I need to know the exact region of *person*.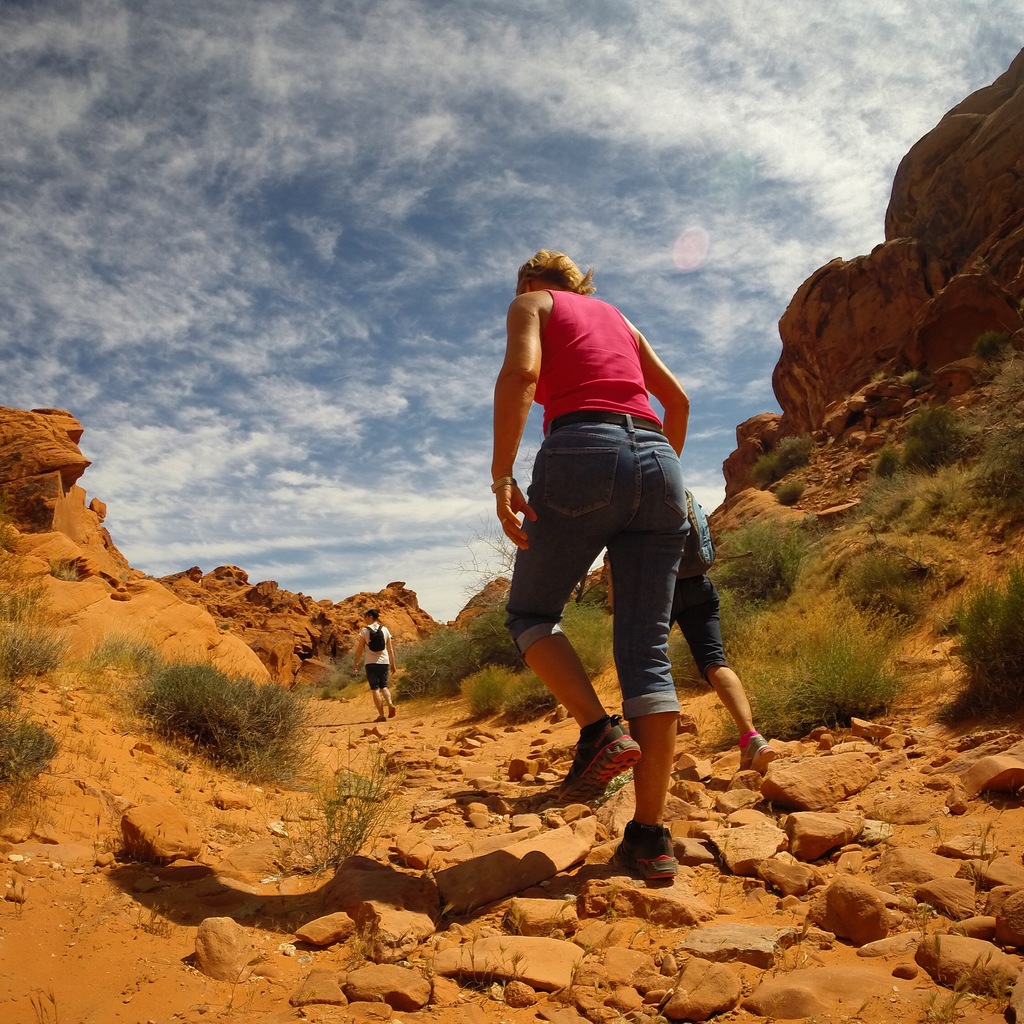
Region: {"left": 592, "top": 488, "right": 783, "bottom": 778}.
